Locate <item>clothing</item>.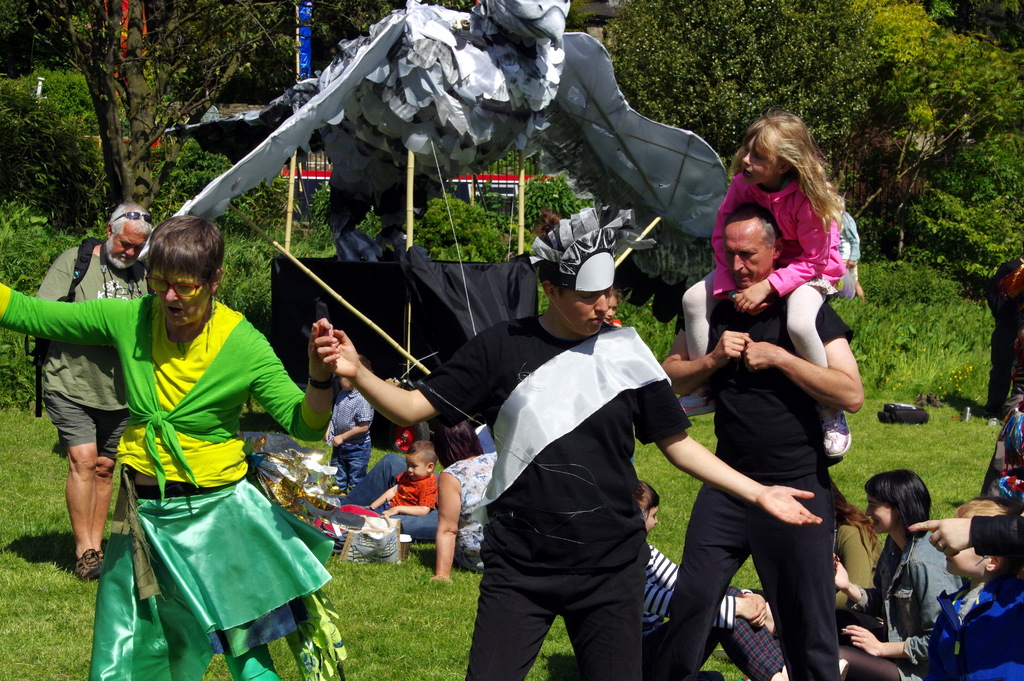
Bounding box: select_region(984, 256, 1023, 416).
